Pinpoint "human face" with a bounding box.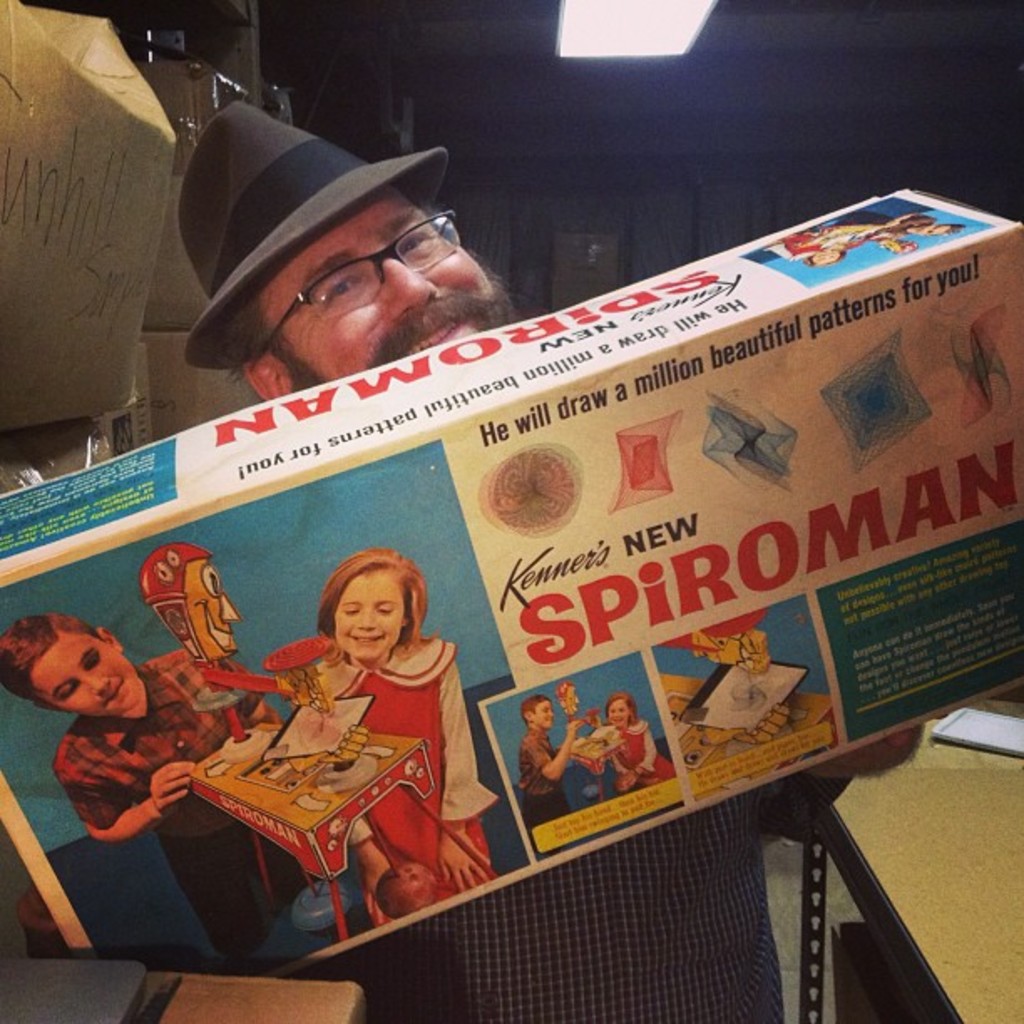
(182, 562, 239, 661).
